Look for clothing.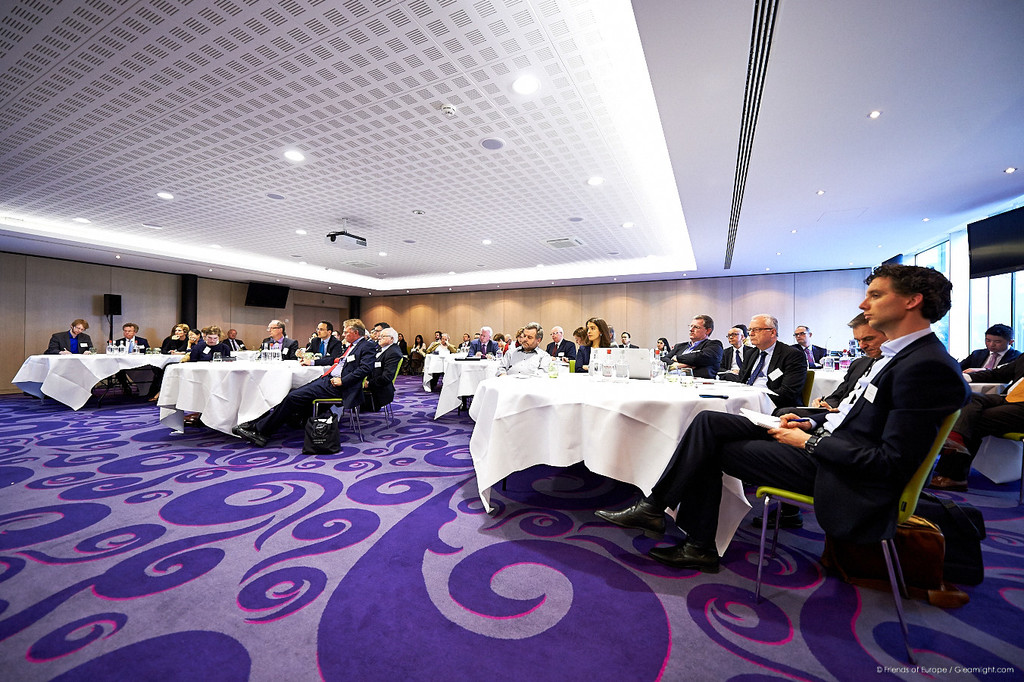
Found: detection(960, 344, 1023, 381).
